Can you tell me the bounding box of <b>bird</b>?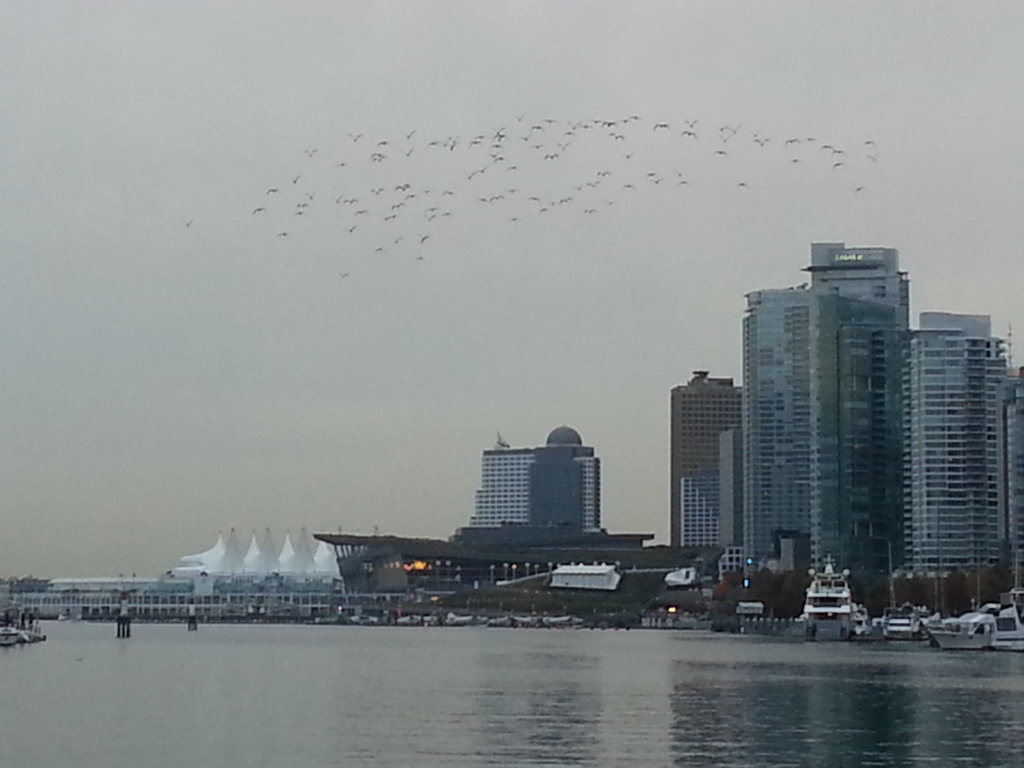
bbox=[444, 212, 454, 219].
